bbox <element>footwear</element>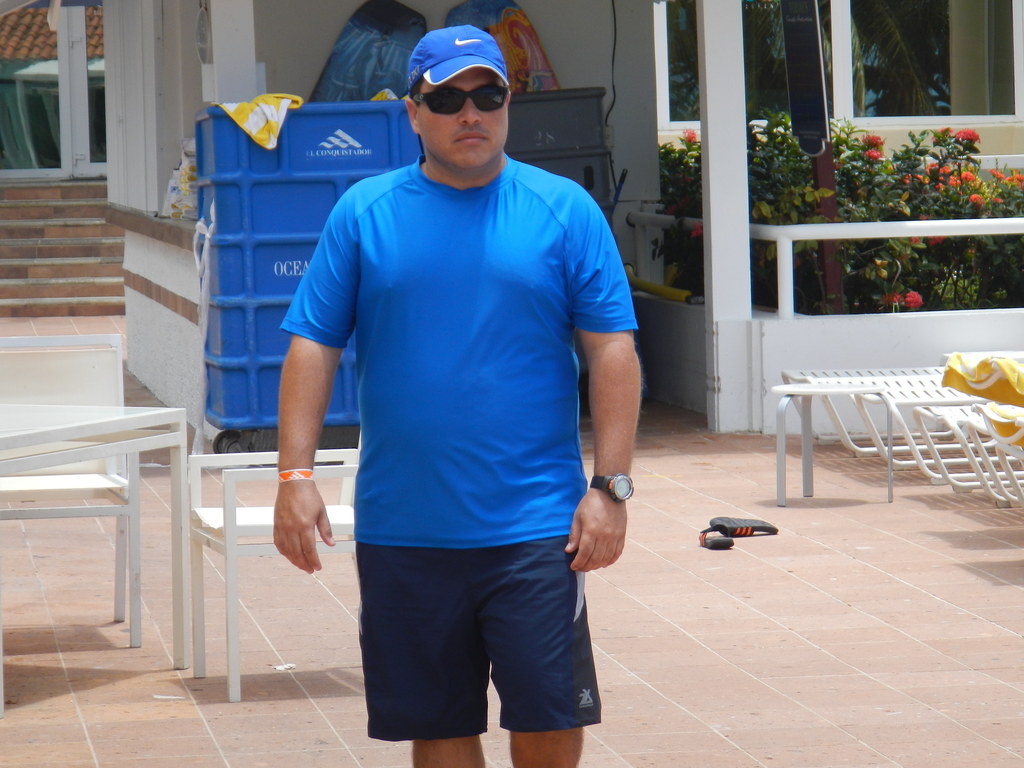
Rect(701, 527, 730, 559)
